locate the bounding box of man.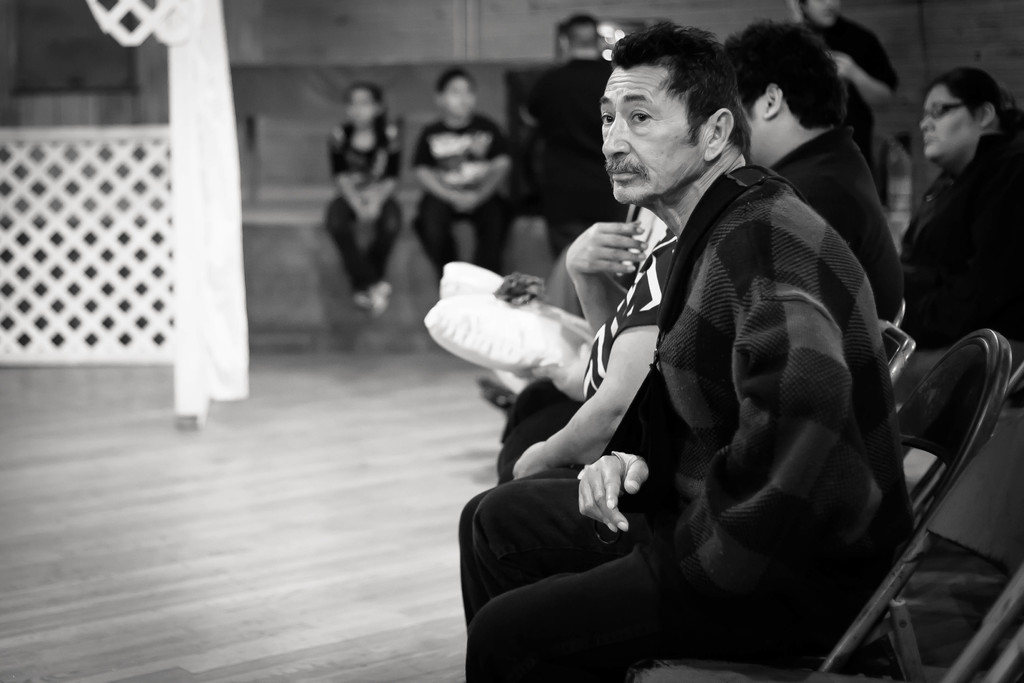
Bounding box: bbox=[516, 13, 626, 253].
